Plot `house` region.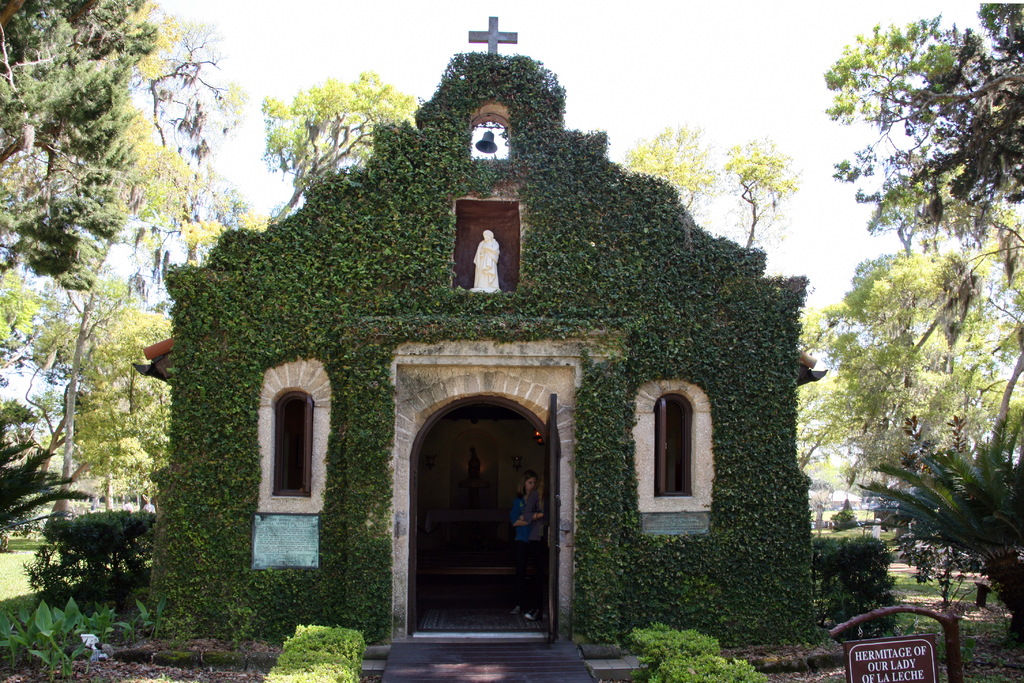
Plotted at l=121, t=29, r=856, b=648.
